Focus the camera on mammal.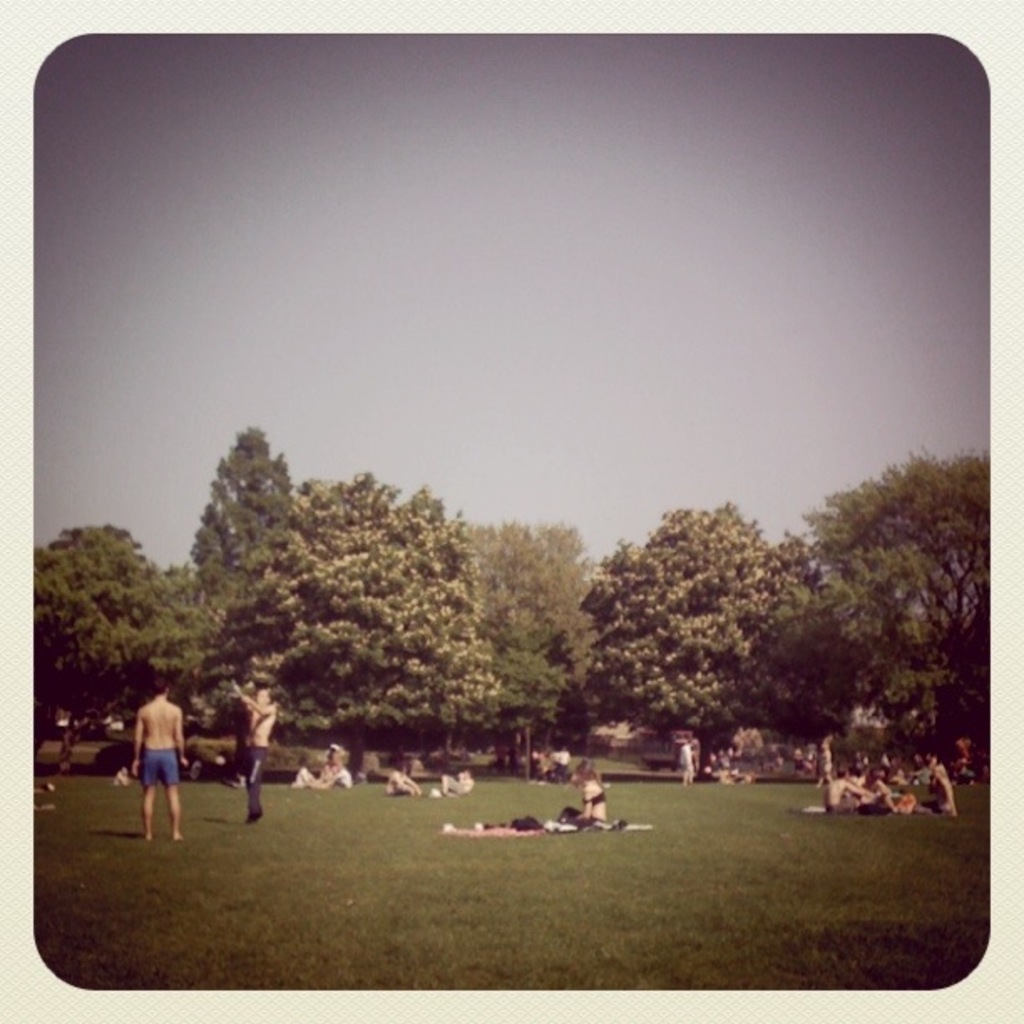
Focus region: (left=132, top=676, right=187, bottom=843).
